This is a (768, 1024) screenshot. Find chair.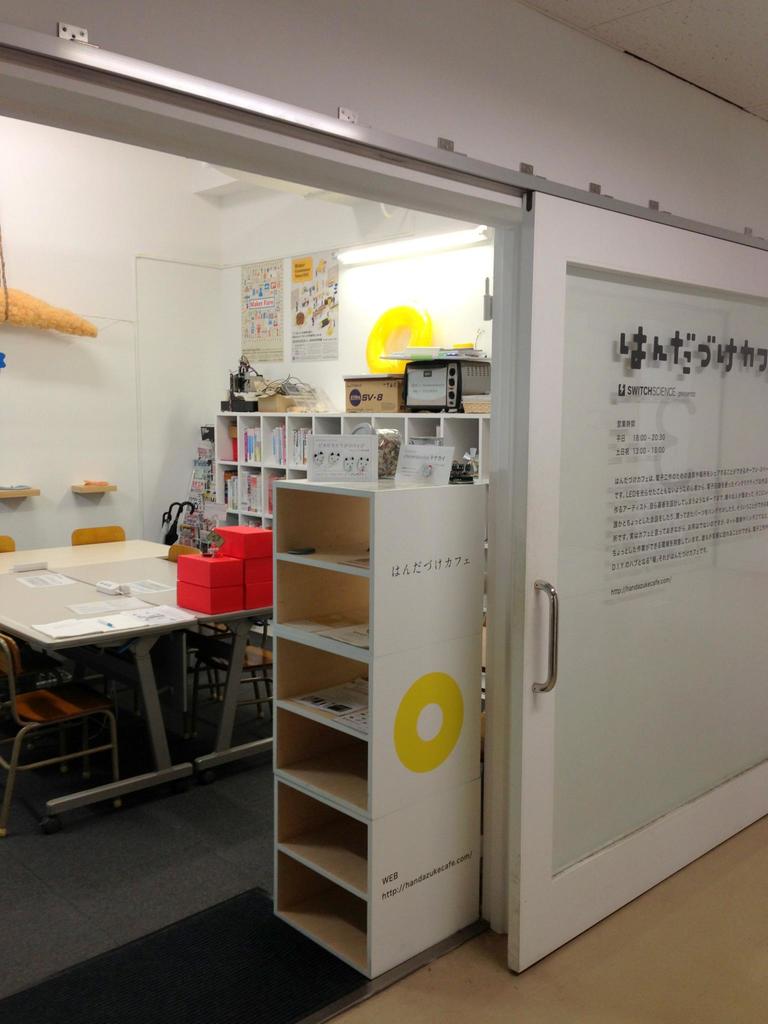
Bounding box: [x1=71, y1=524, x2=127, y2=705].
